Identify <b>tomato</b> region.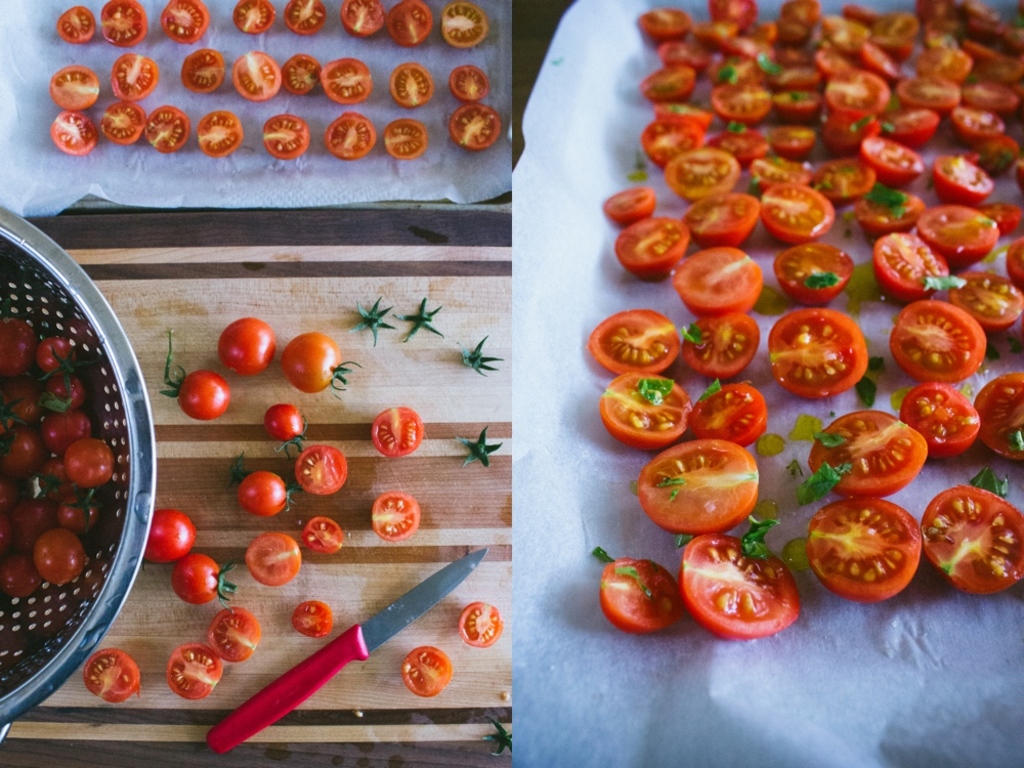
Region: (297, 438, 349, 497).
